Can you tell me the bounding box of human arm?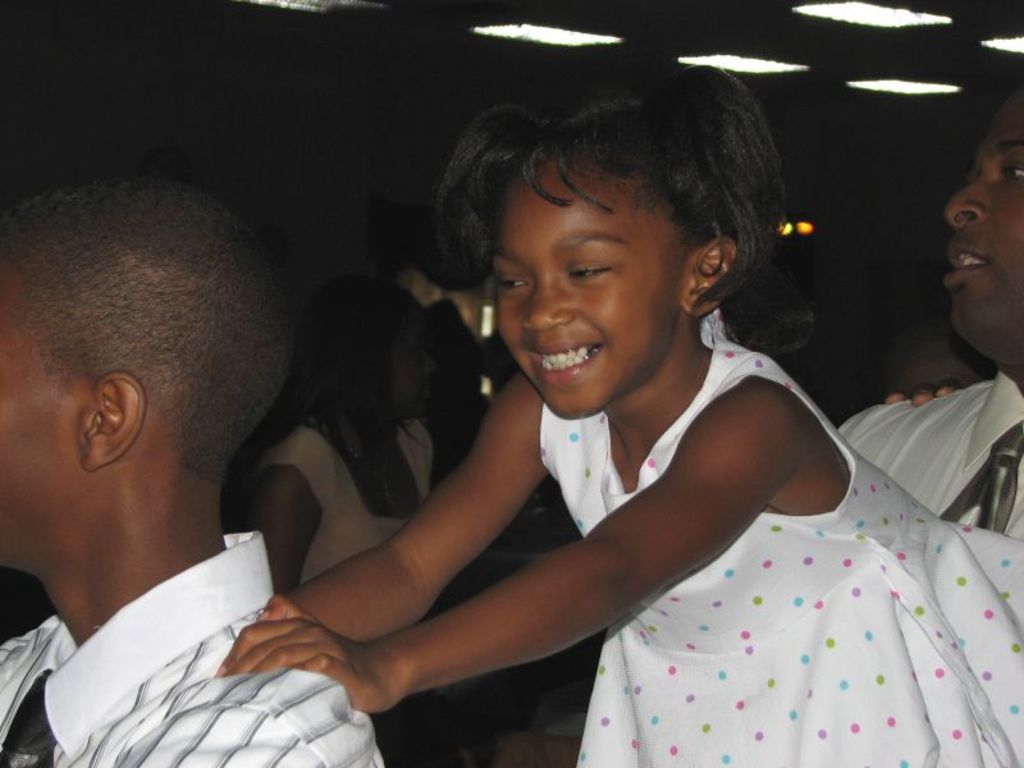
locate(230, 431, 330, 591).
